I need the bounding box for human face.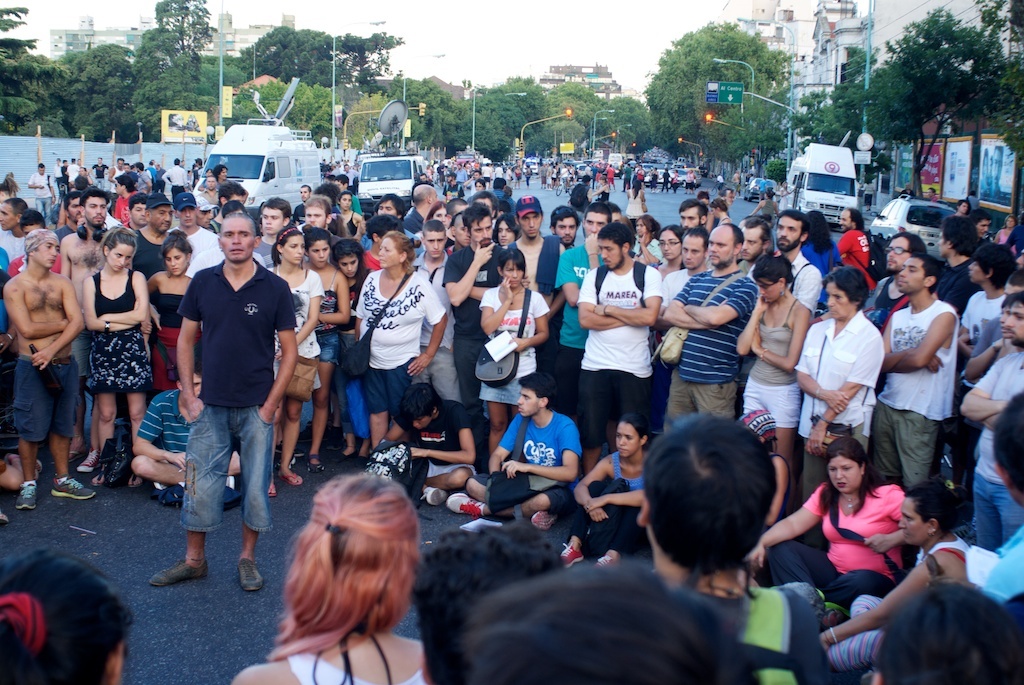
Here it is: [978,221,990,236].
